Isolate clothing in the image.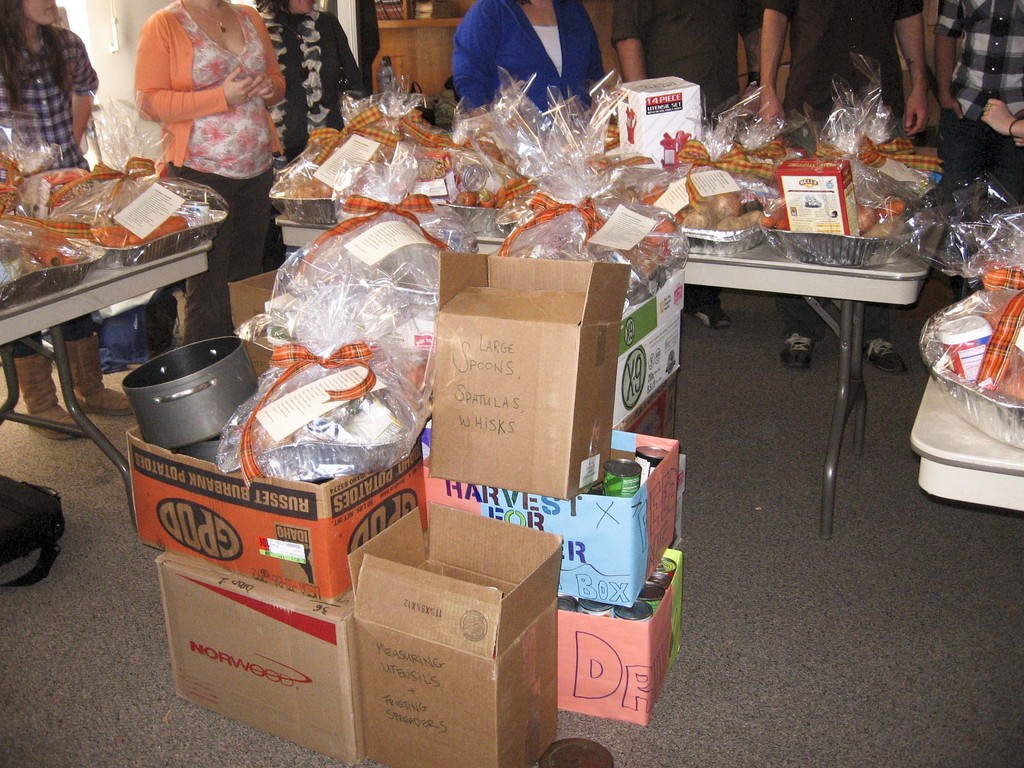
Isolated region: [327,0,380,98].
